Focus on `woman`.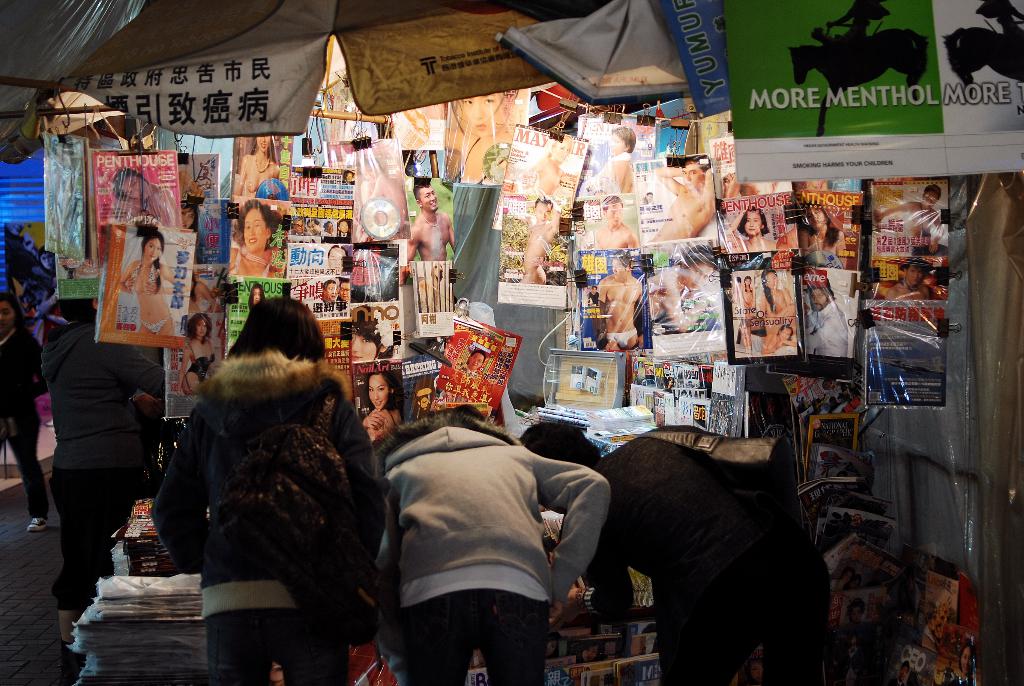
Focused at bbox(845, 596, 867, 623).
